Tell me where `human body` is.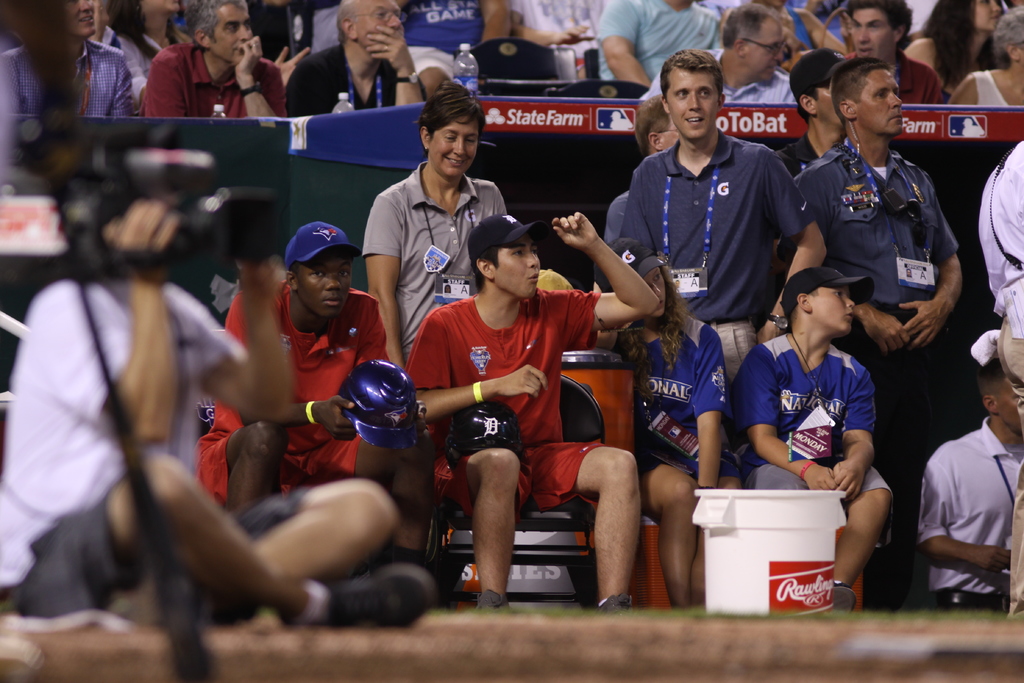
`human body` is at (285, 0, 435, 115).
